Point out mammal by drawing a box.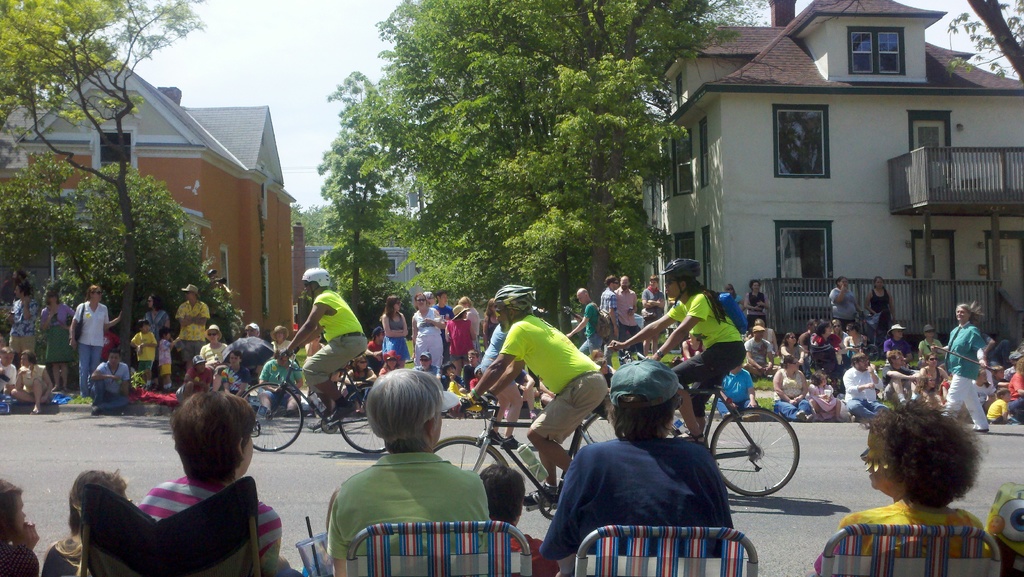
<bbox>607, 257, 748, 455</bbox>.
